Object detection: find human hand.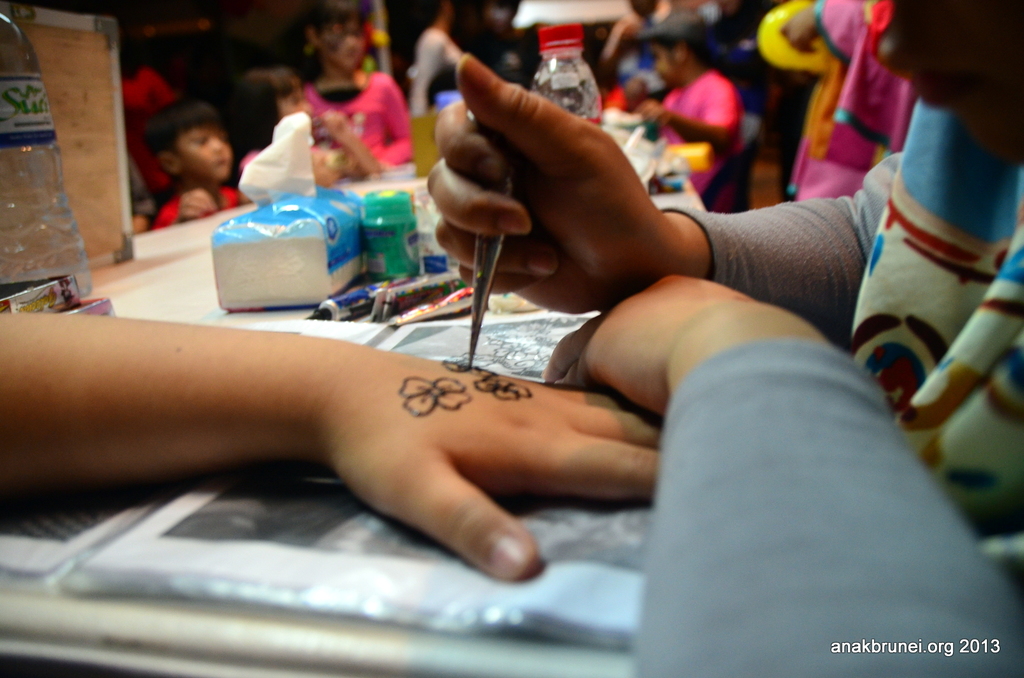
BBox(321, 111, 353, 141).
